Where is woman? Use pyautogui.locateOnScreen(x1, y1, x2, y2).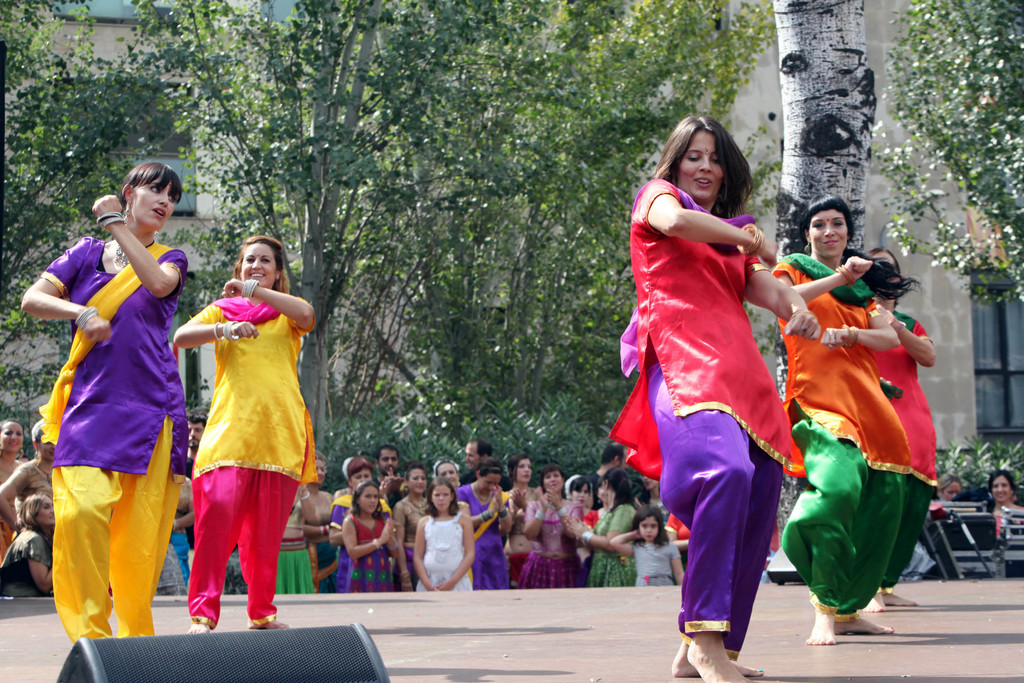
pyautogui.locateOnScreen(860, 243, 939, 614).
